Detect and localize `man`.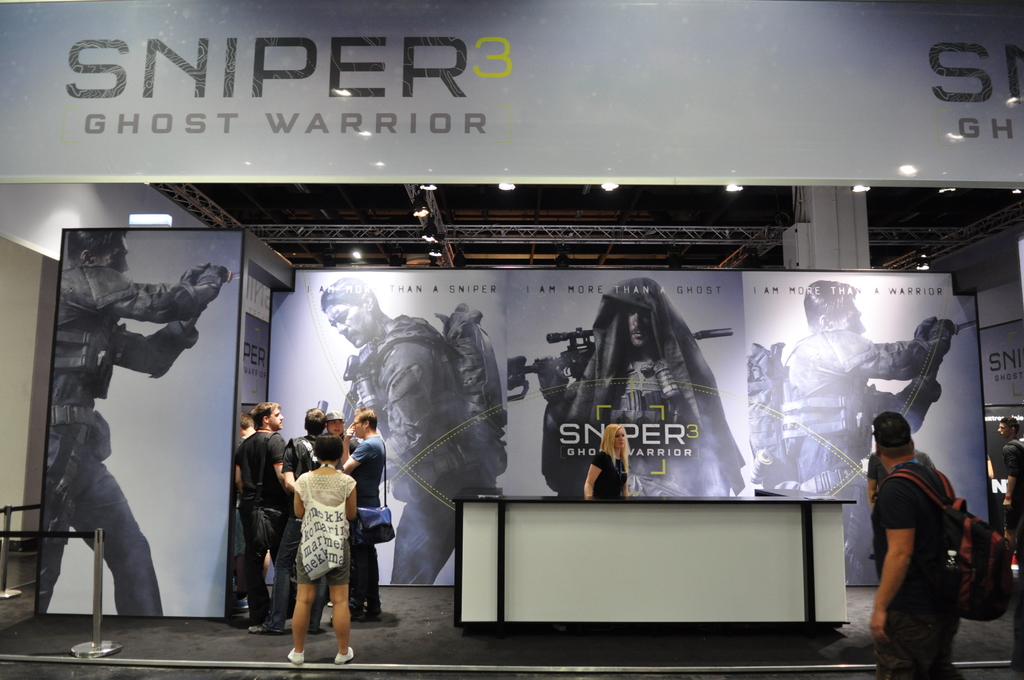
Localized at (780, 275, 956, 490).
